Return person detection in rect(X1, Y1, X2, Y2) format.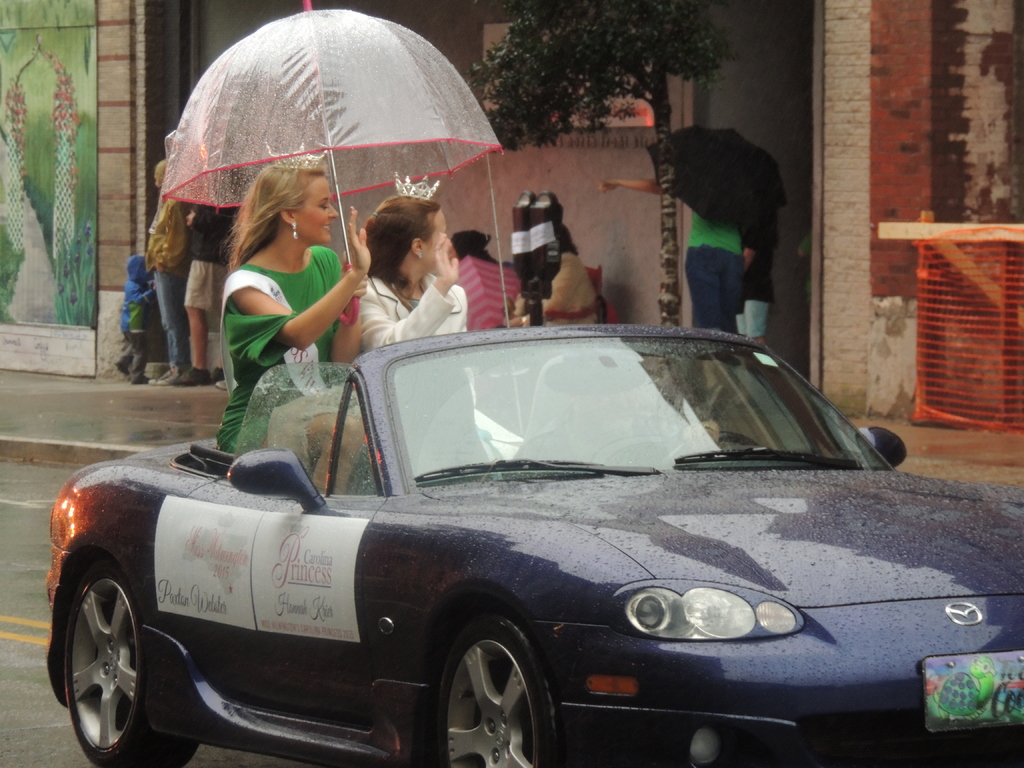
rect(596, 183, 744, 346).
